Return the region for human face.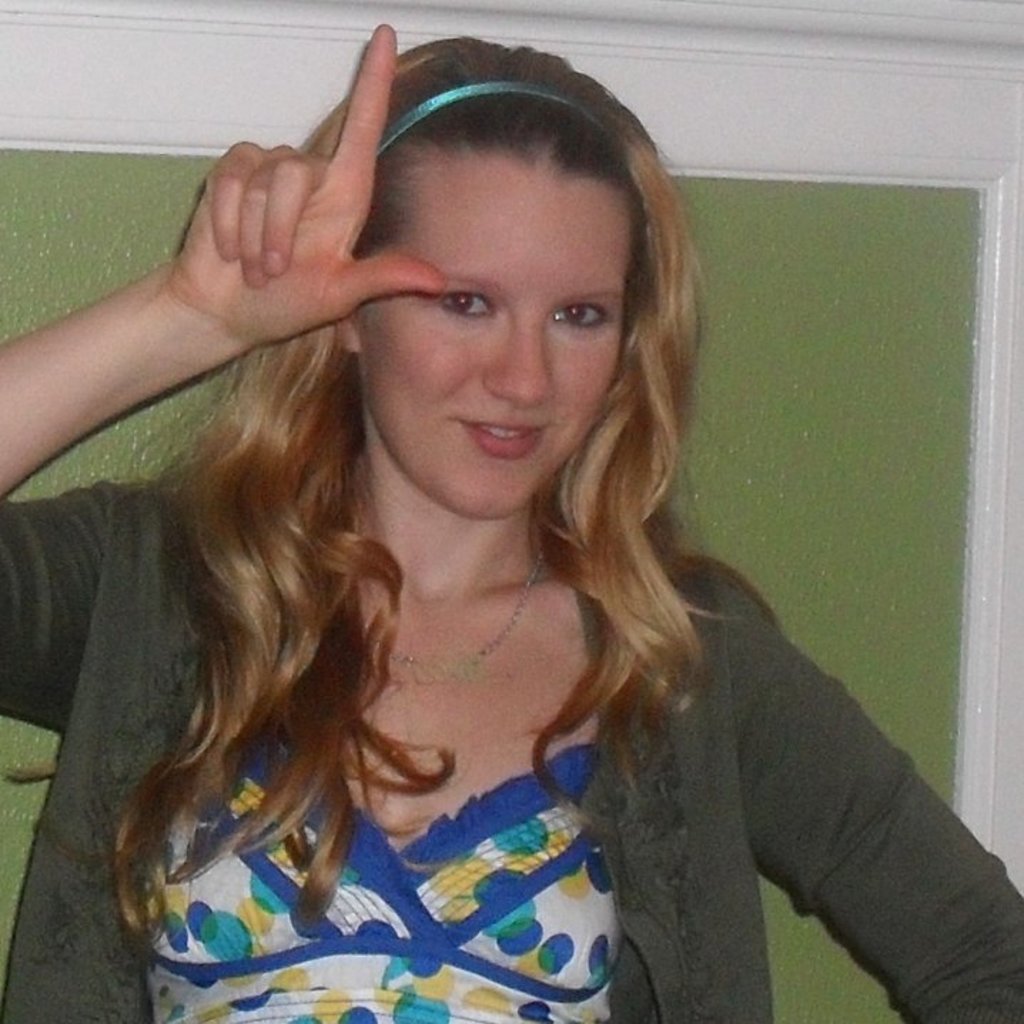
362 178 635 523.
